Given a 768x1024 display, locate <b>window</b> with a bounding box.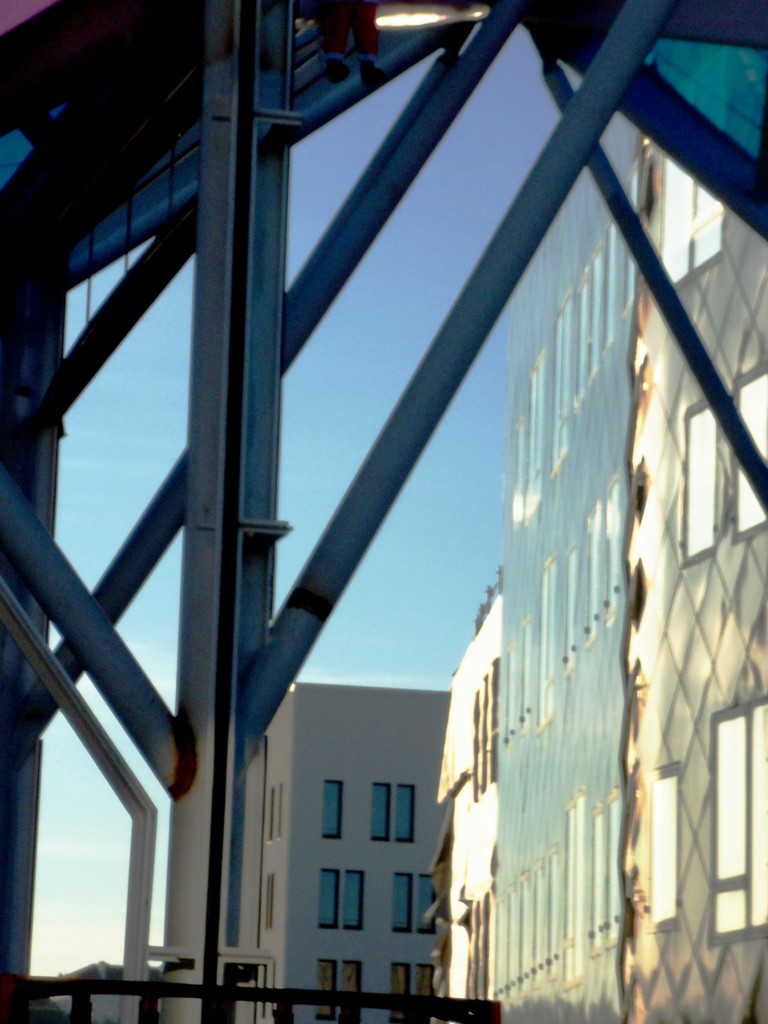
Located: bbox=[319, 780, 343, 841].
